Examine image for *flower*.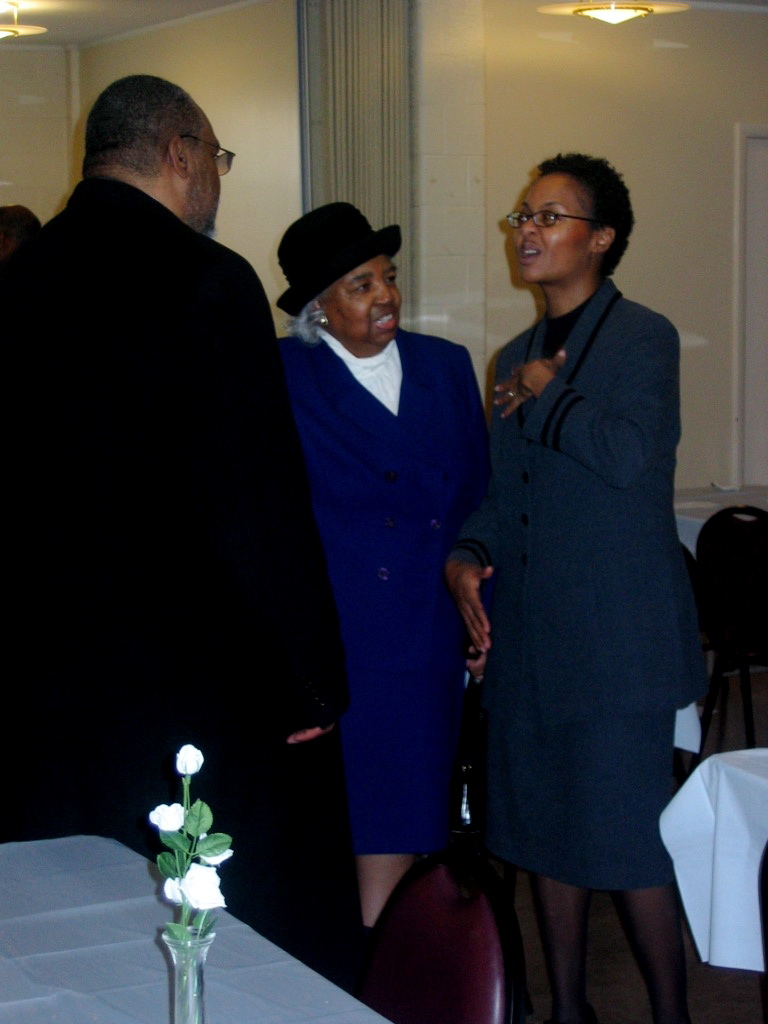
Examination result: box=[200, 835, 230, 862].
